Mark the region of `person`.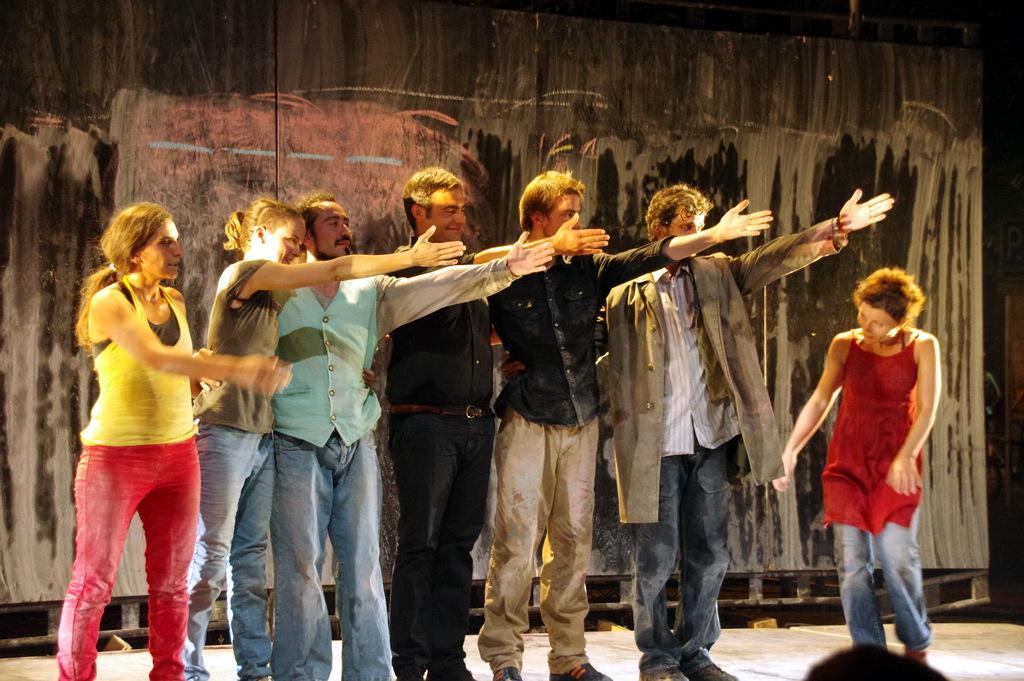
Region: box(269, 192, 552, 680).
